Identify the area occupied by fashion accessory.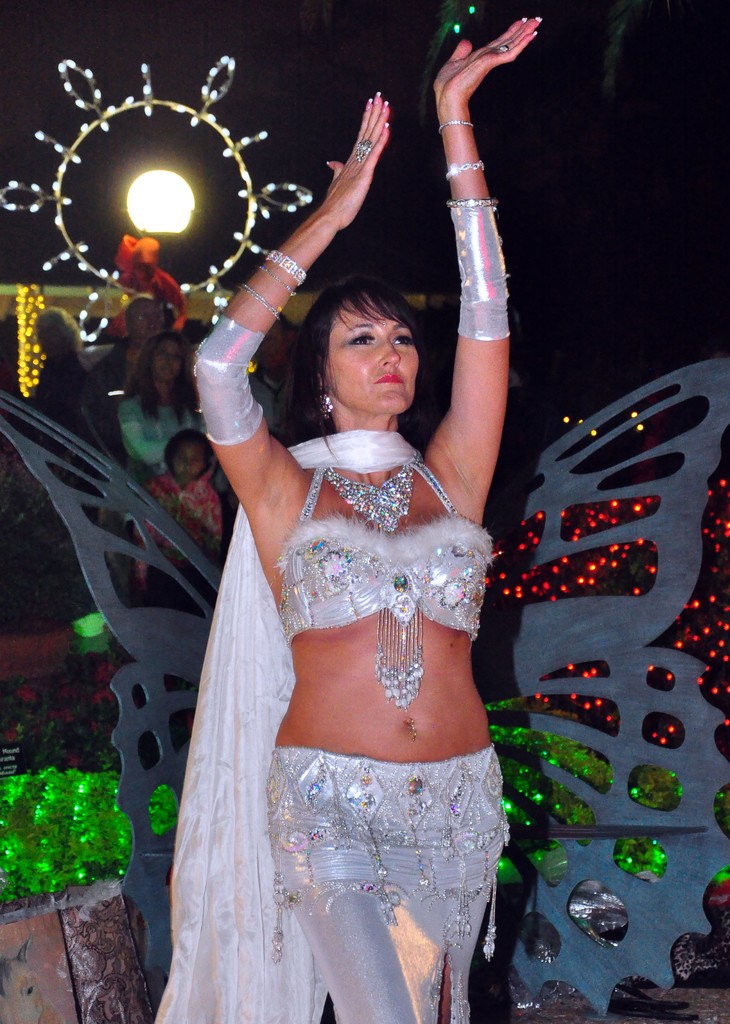
Area: box=[272, 749, 511, 964].
